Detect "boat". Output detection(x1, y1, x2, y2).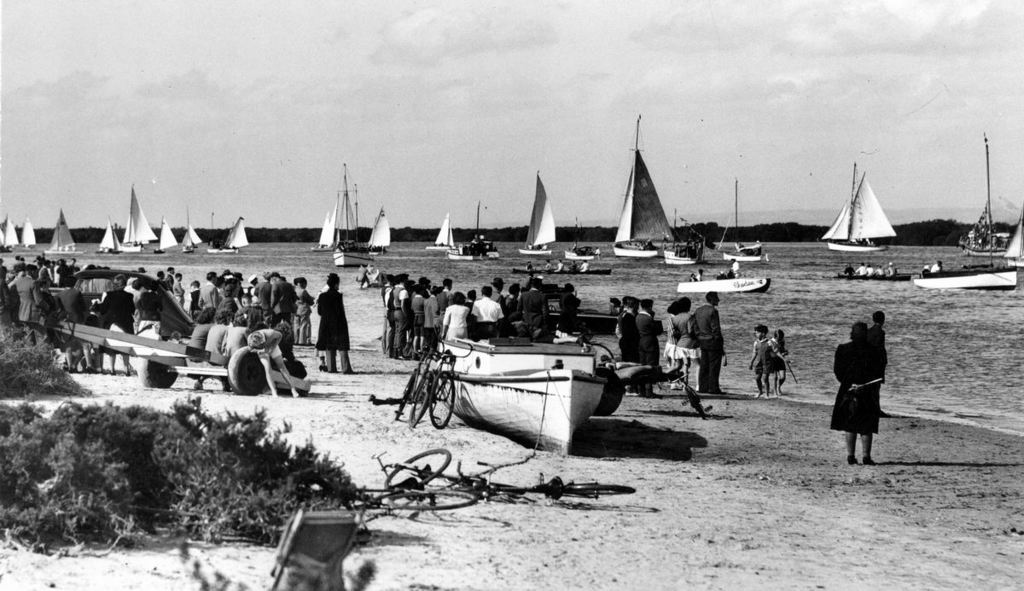
detection(0, 217, 19, 253).
